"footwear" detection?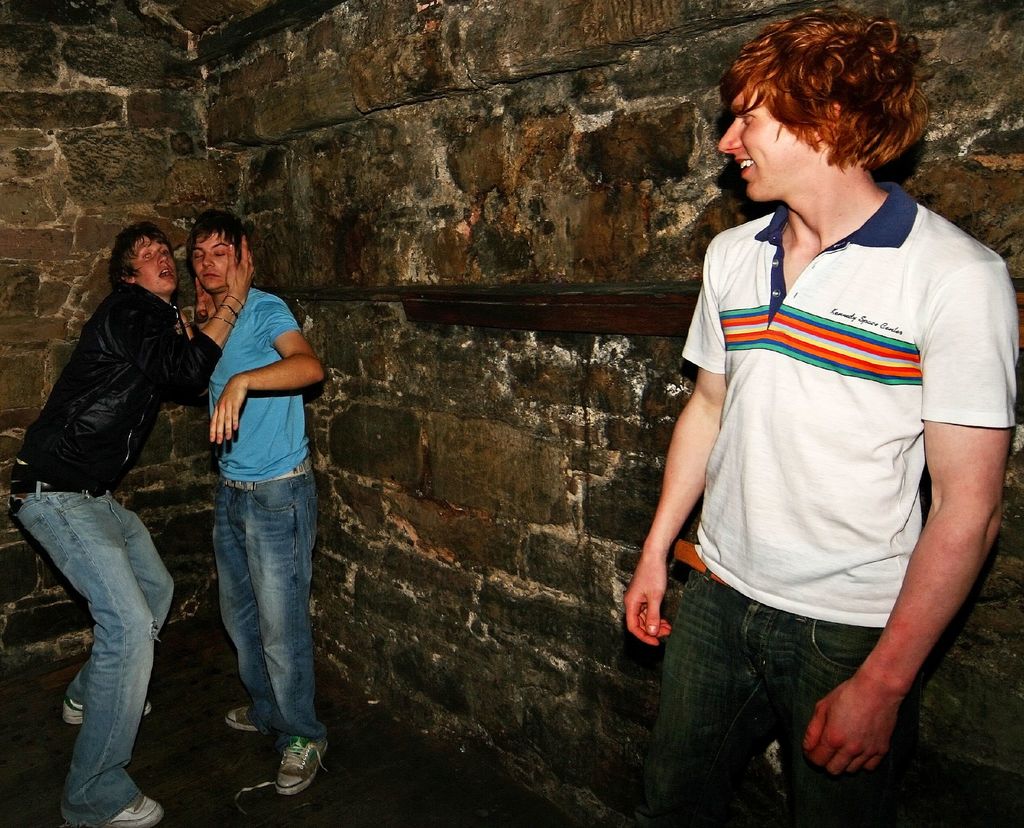
[left=60, top=695, right=151, bottom=727]
